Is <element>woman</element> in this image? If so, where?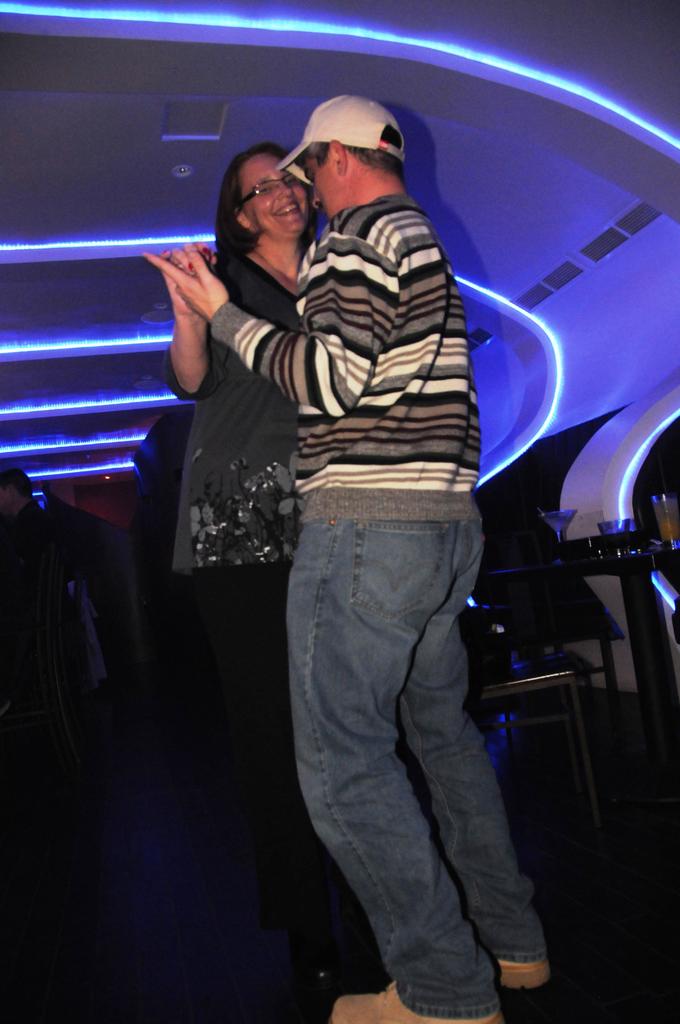
Yes, at [left=138, top=139, right=319, bottom=887].
